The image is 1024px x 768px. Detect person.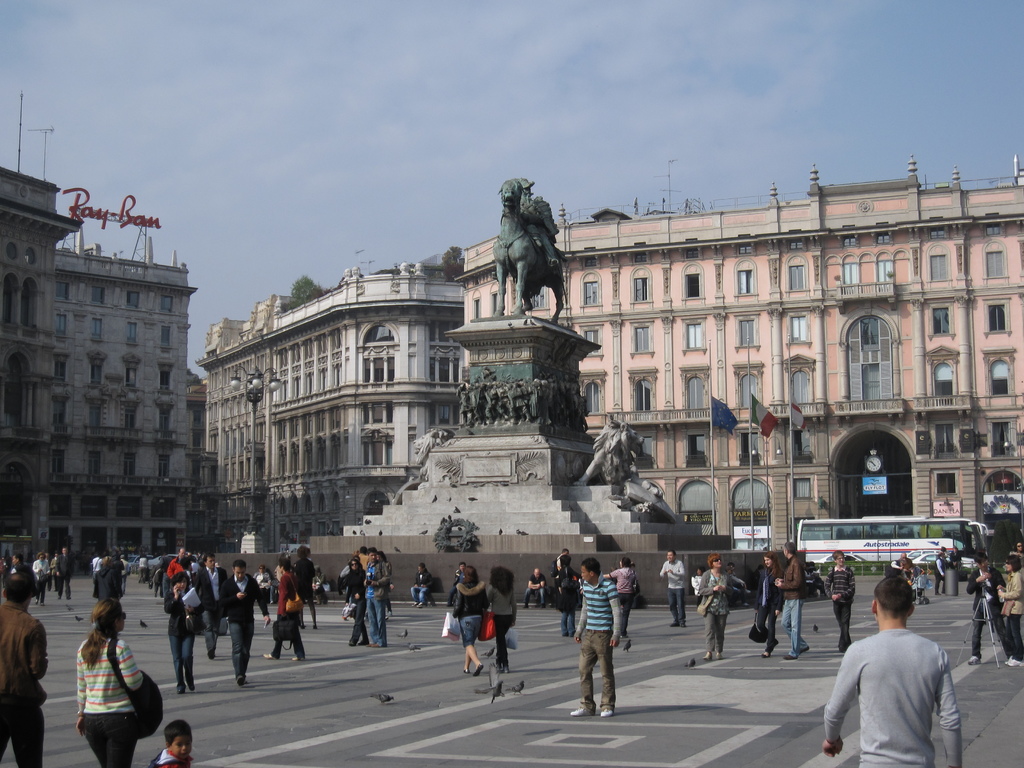
Detection: [left=410, top=561, right=435, bottom=610].
